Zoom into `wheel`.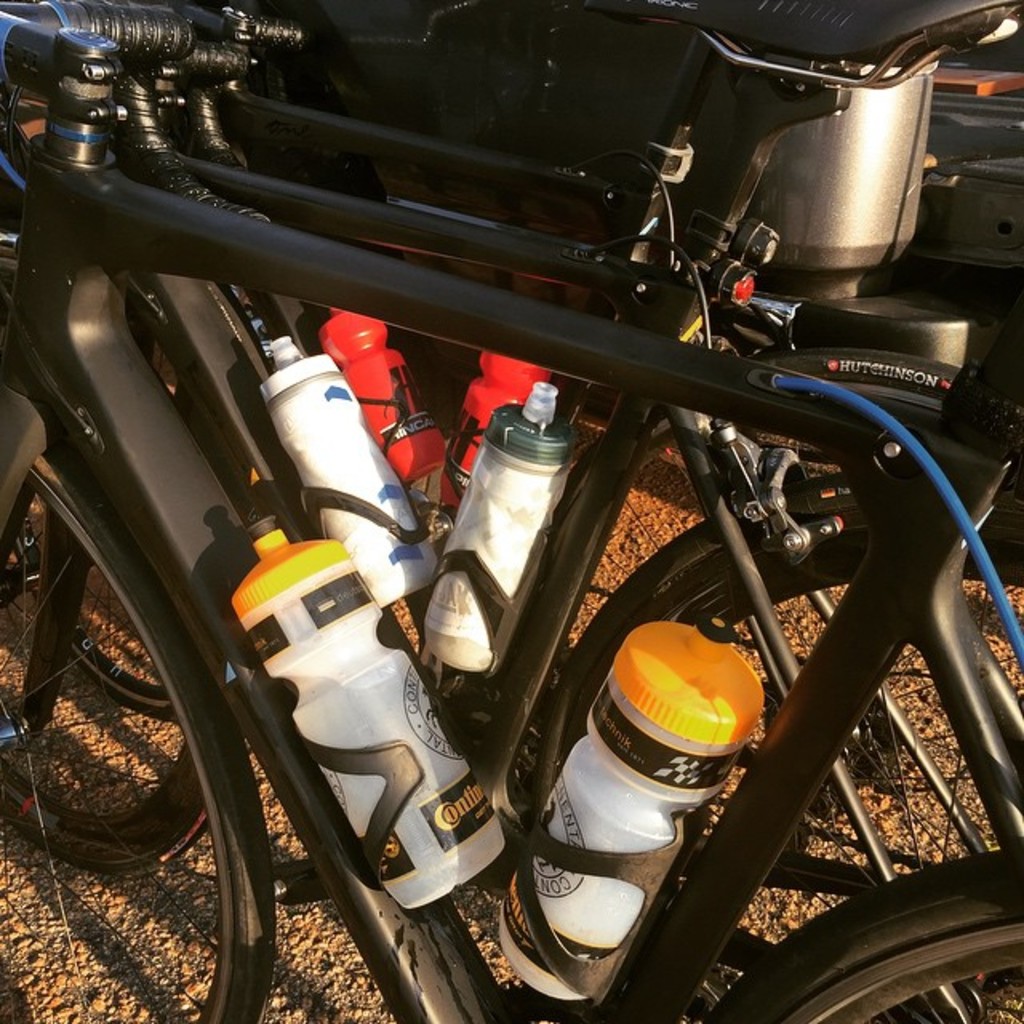
Zoom target: bbox(526, 467, 1022, 1022).
